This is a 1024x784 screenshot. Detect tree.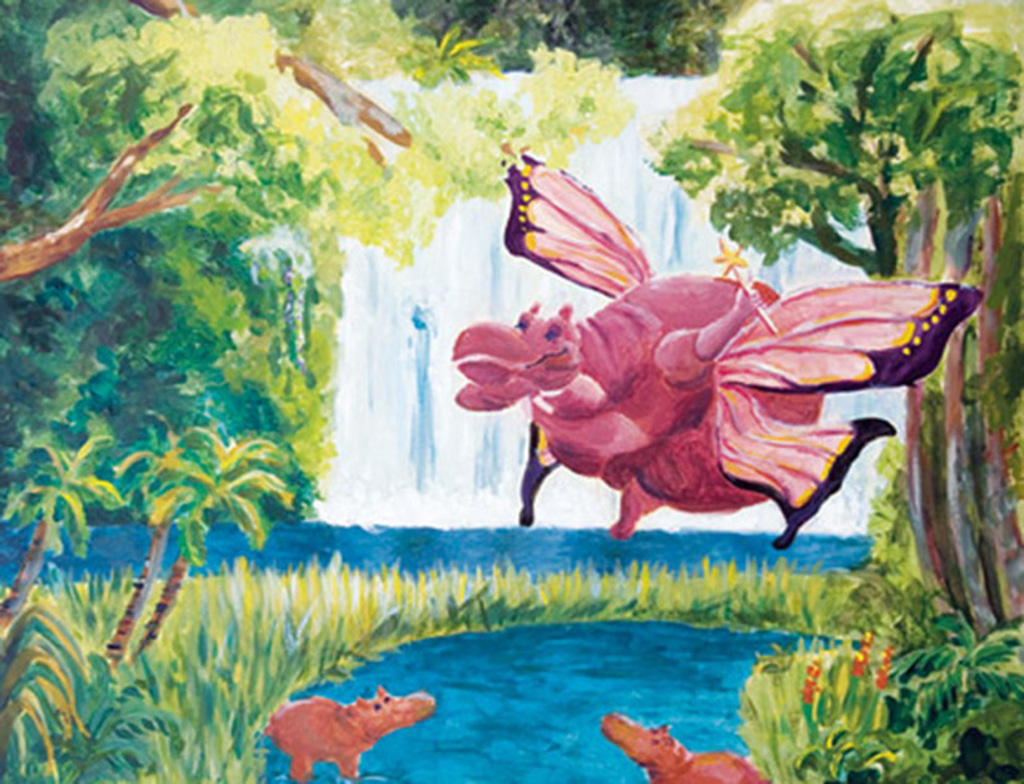
112, 408, 216, 667.
